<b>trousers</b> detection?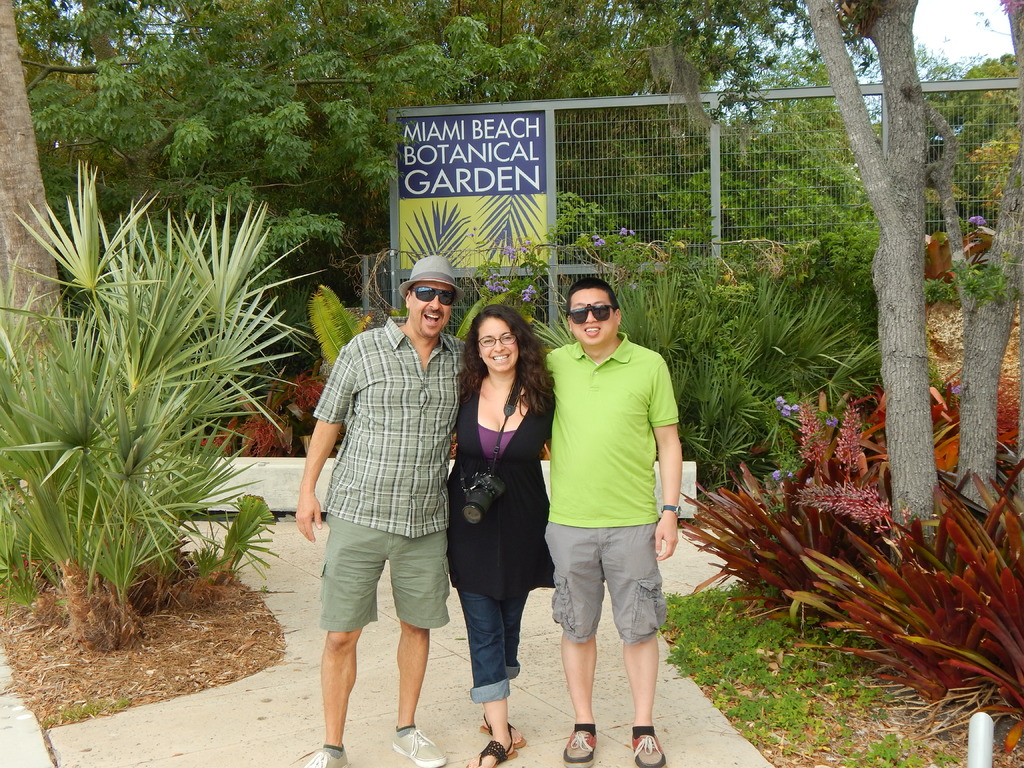
451/591/532/704
